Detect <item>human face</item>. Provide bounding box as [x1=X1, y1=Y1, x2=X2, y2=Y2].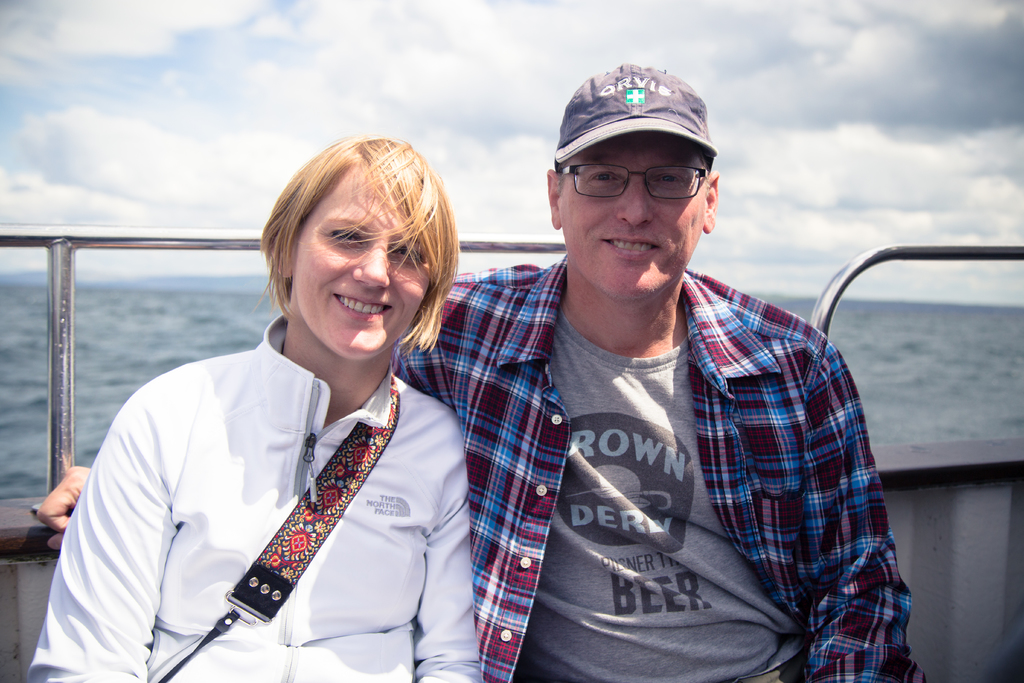
[x1=294, y1=165, x2=433, y2=362].
